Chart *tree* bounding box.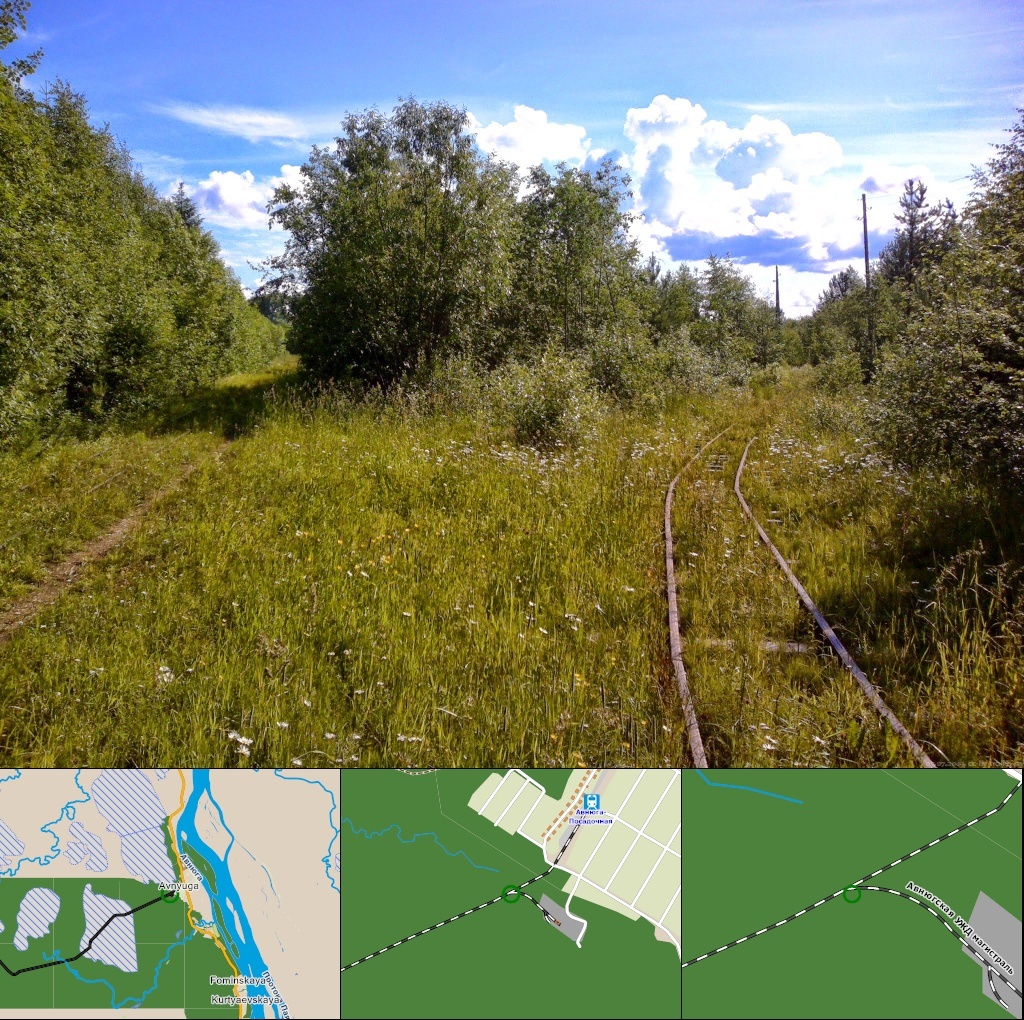
Charted: left=896, top=174, right=937, bottom=267.
